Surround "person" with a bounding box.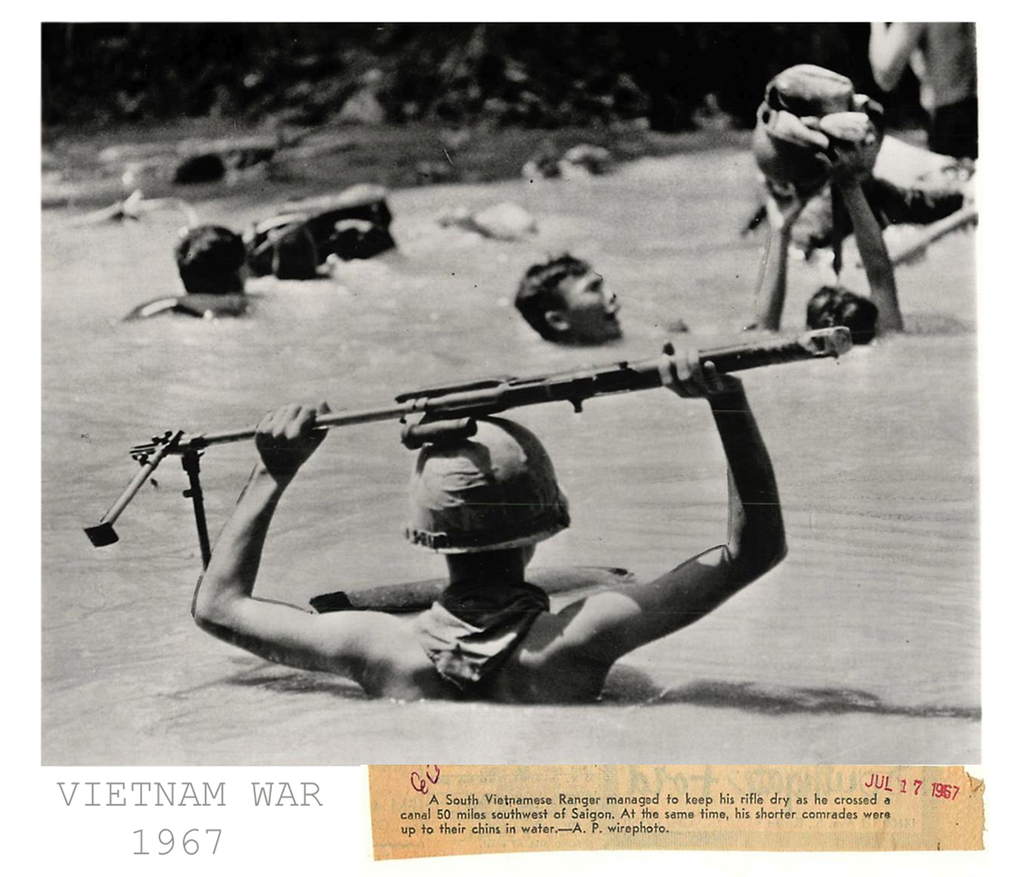
[left=750, top=139, right=904, bottom=350].
